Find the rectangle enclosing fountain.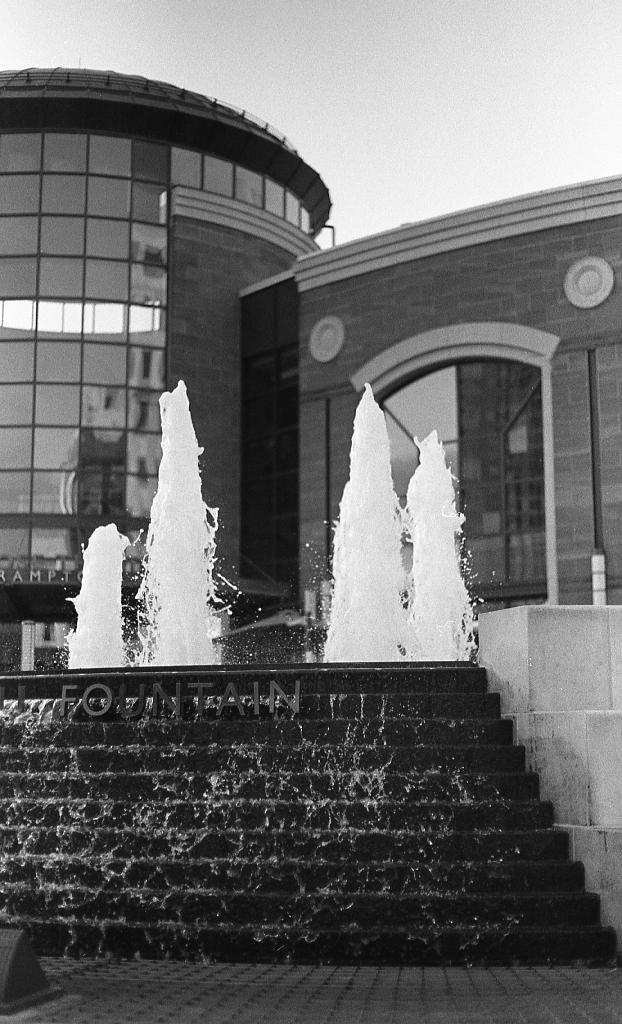
bbox=(0, 377, 621, 964).
